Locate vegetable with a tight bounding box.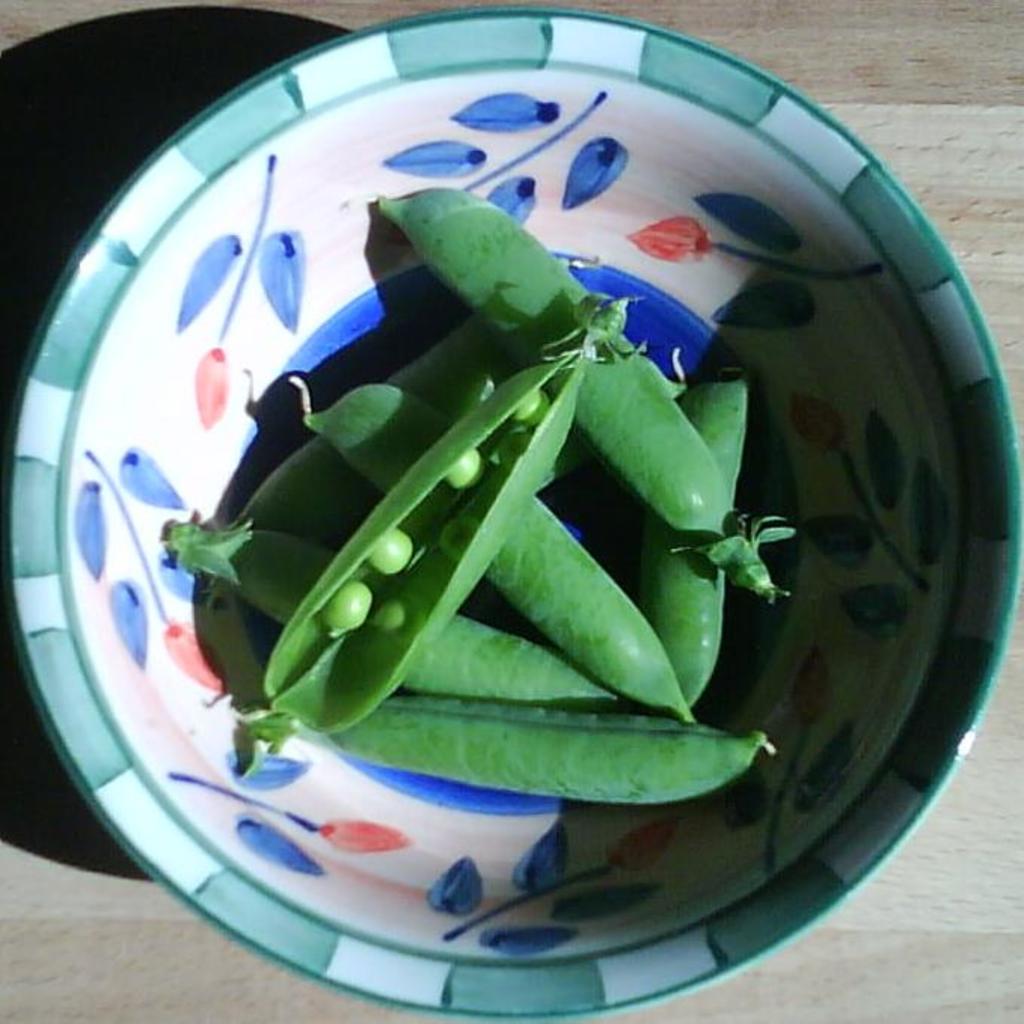
region(231, 293, 639, 560).
